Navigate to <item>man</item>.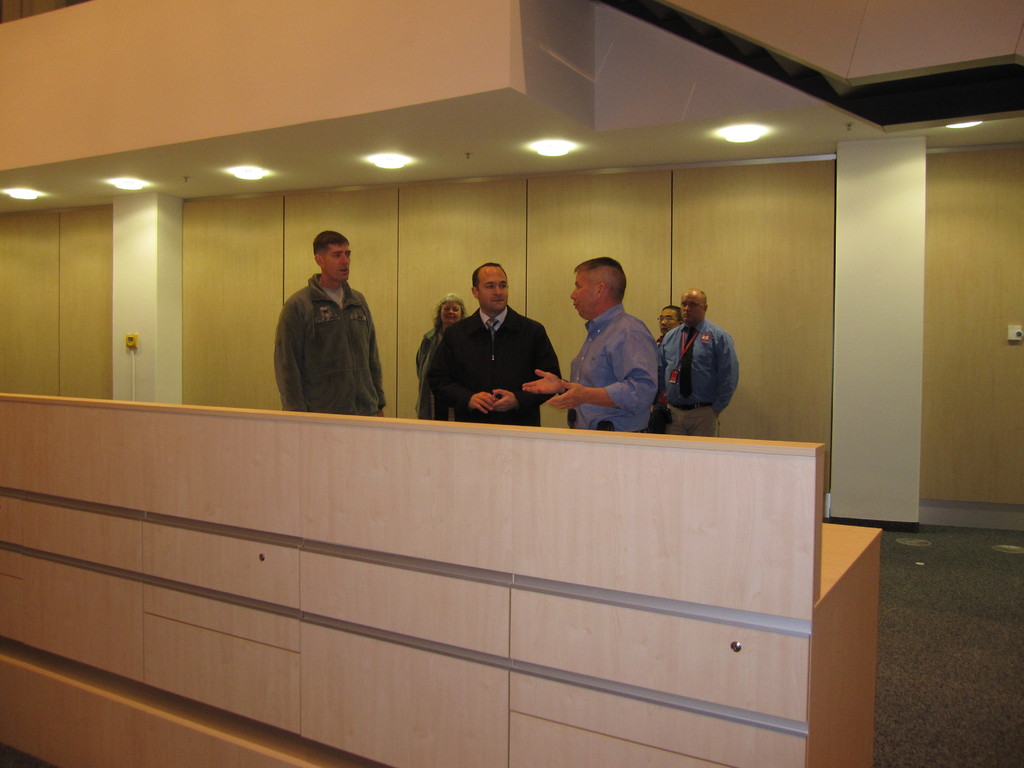
Navigation target: box=[655, 302, 684, 410].
